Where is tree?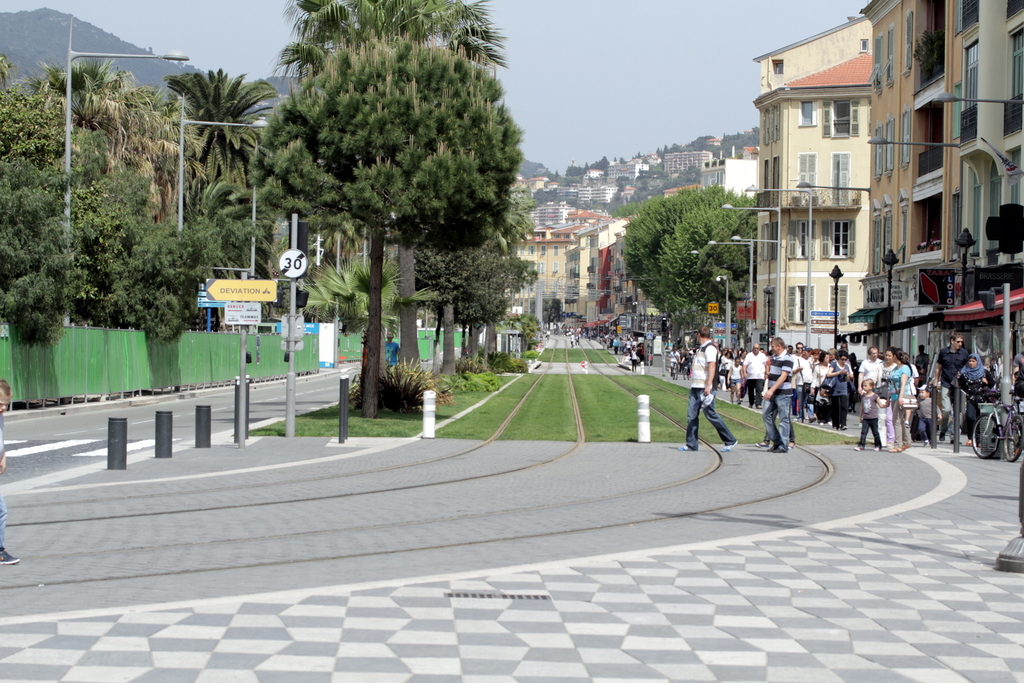
[616,186,764,332].
